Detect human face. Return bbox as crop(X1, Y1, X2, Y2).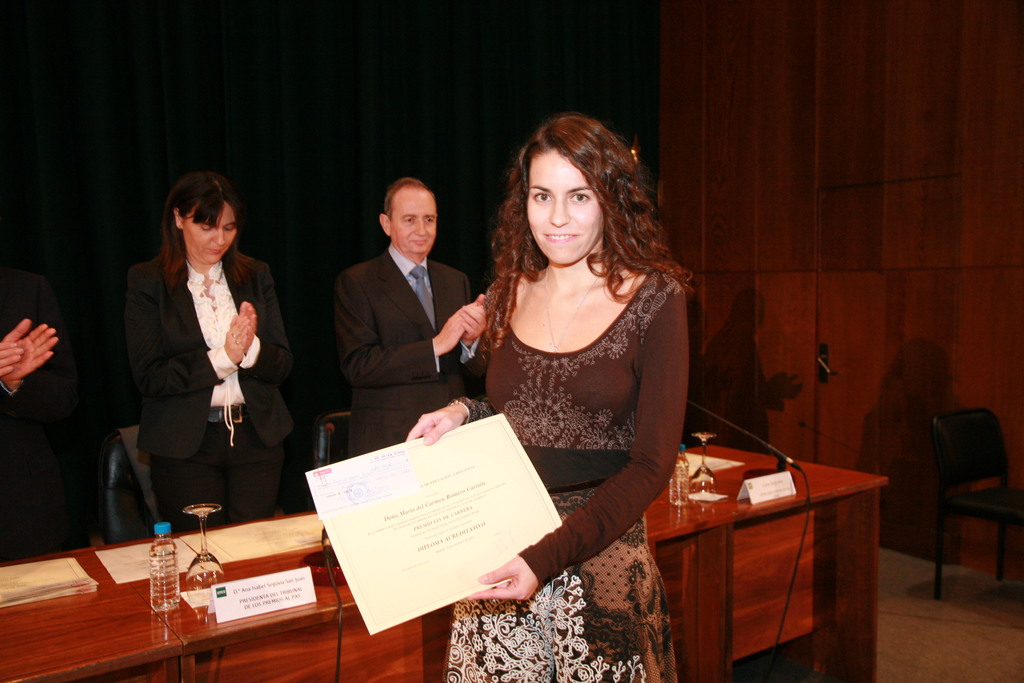
crop(515, 140, 623, 265).
